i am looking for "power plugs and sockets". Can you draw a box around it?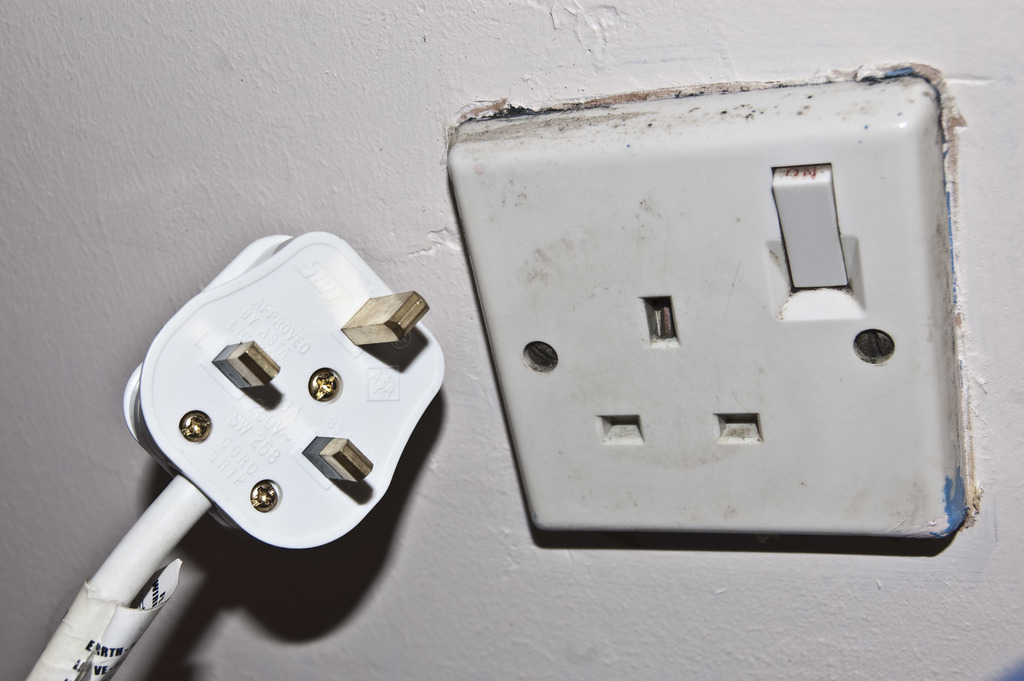
Sure, the bounding box is 444/83/953/548.
